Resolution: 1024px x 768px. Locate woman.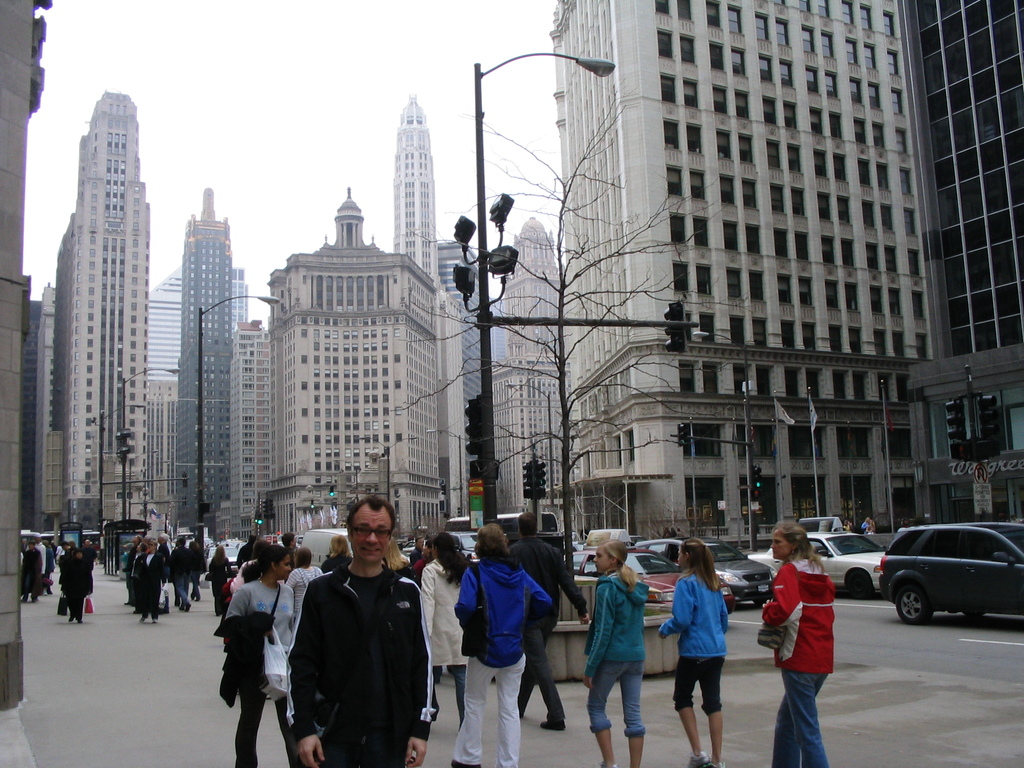
crop(452, 522, 555, 767).
